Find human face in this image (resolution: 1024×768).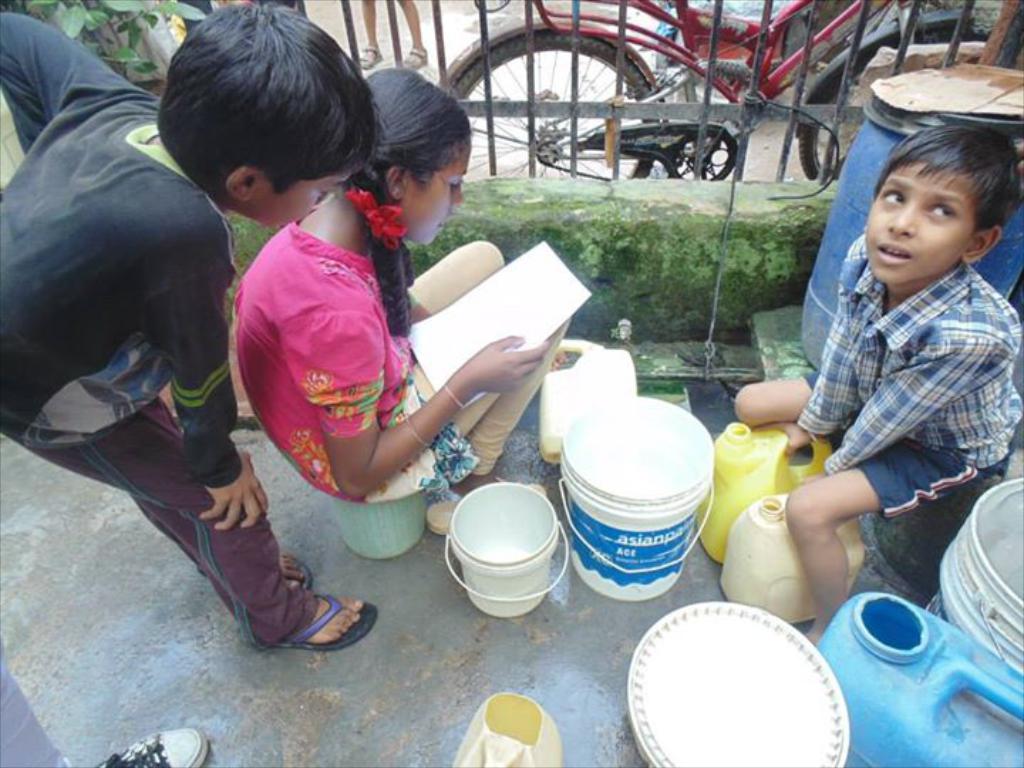
869:164:977:282.
